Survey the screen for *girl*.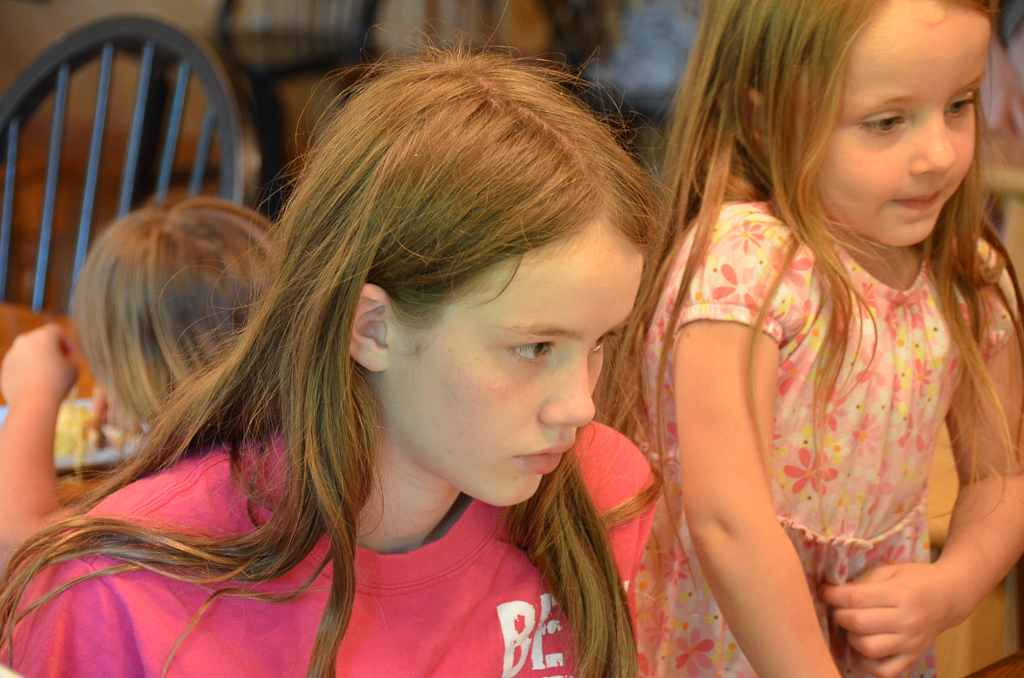
Survey found: rect(0, 1, 668, 677).
